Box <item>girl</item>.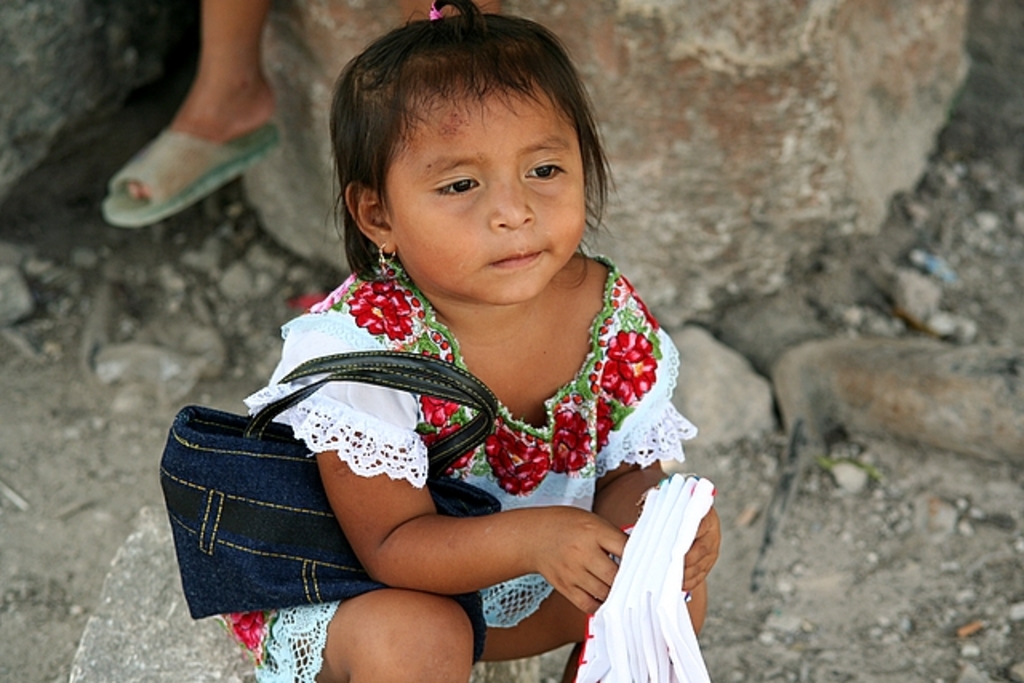
Rect(221, 0, 722, 681).
